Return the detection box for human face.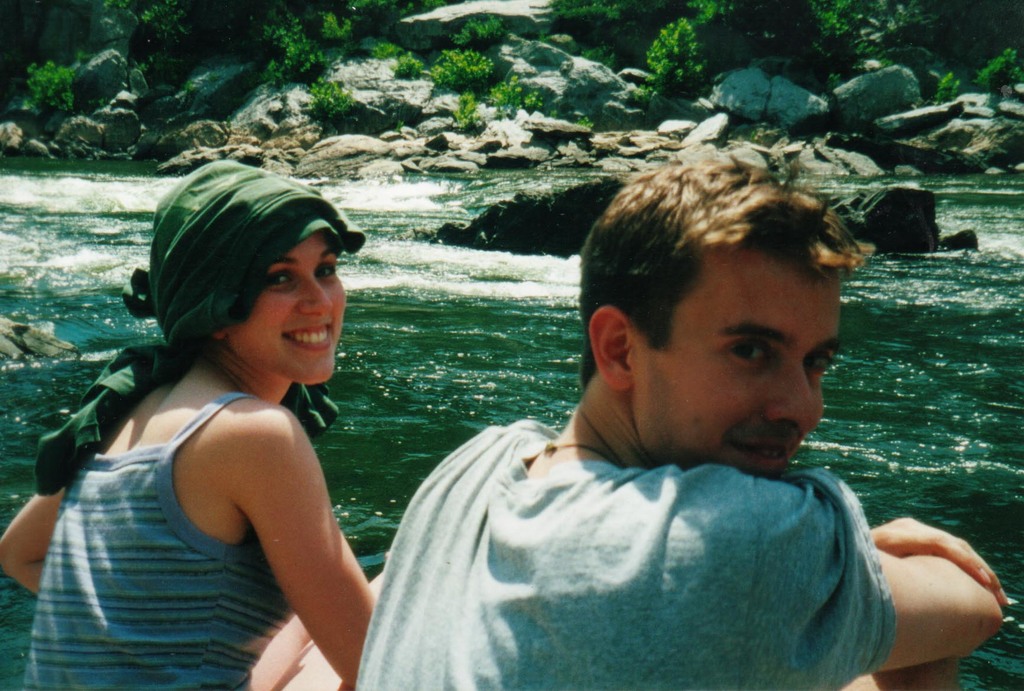
[631, 245, 817, 477].
